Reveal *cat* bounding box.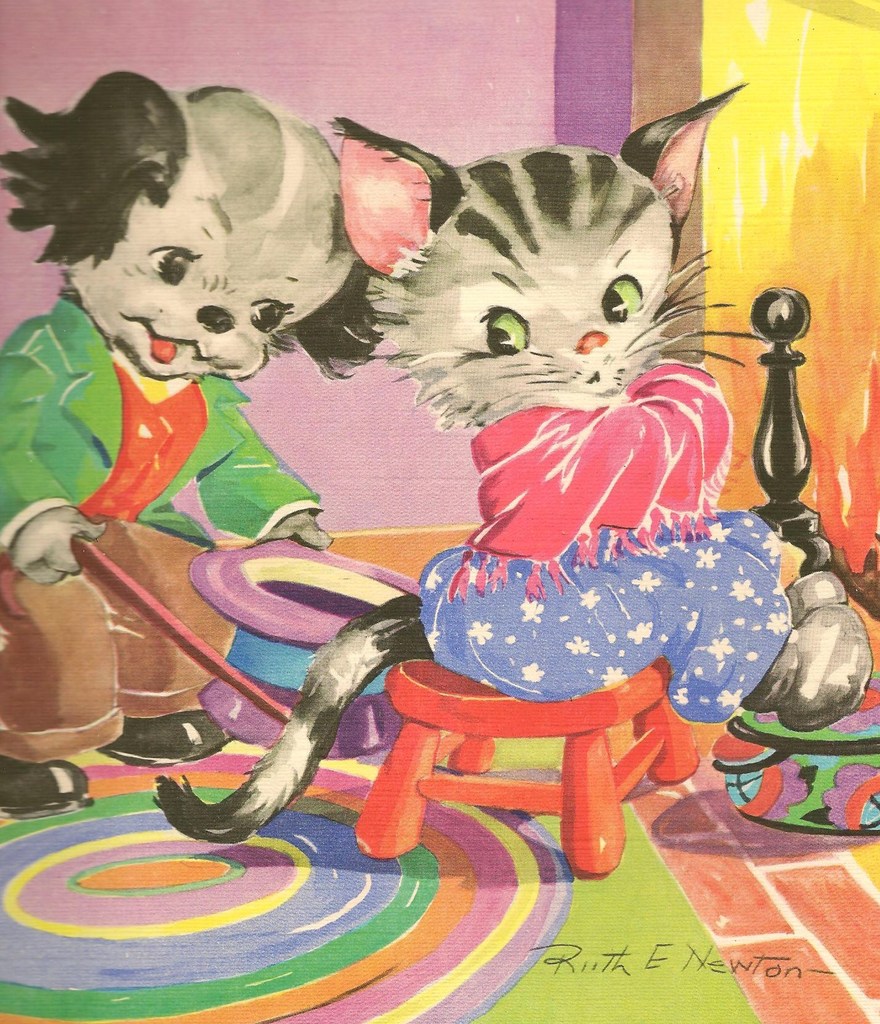
Revealed: <region>0, 64, 386, 820</region>.
